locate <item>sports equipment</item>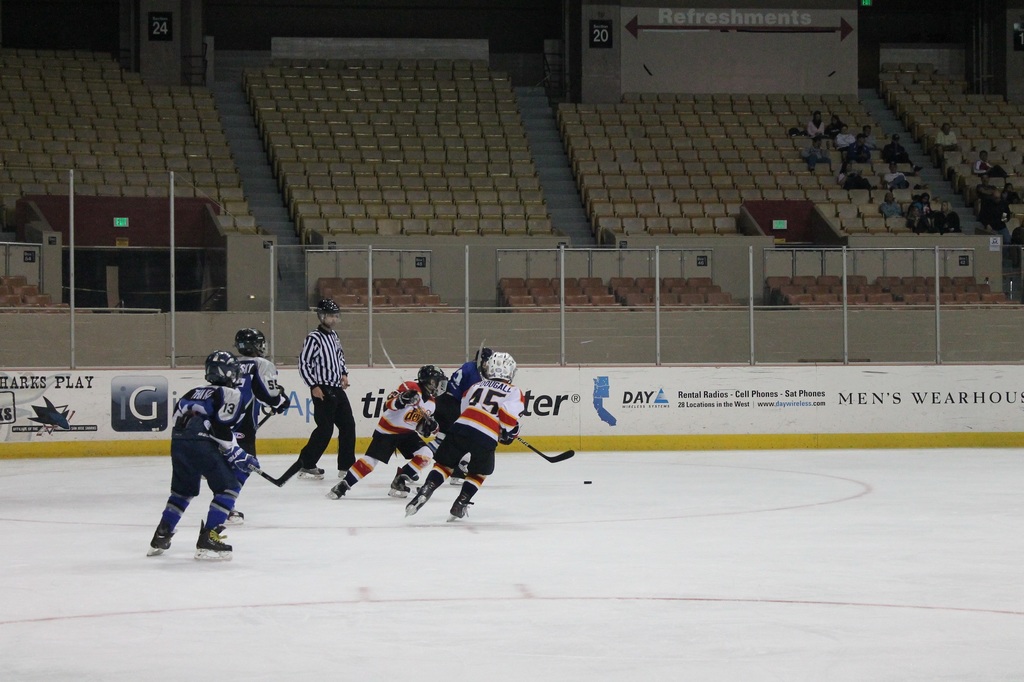
x1=475 y1=345 x2=496 y2=374
